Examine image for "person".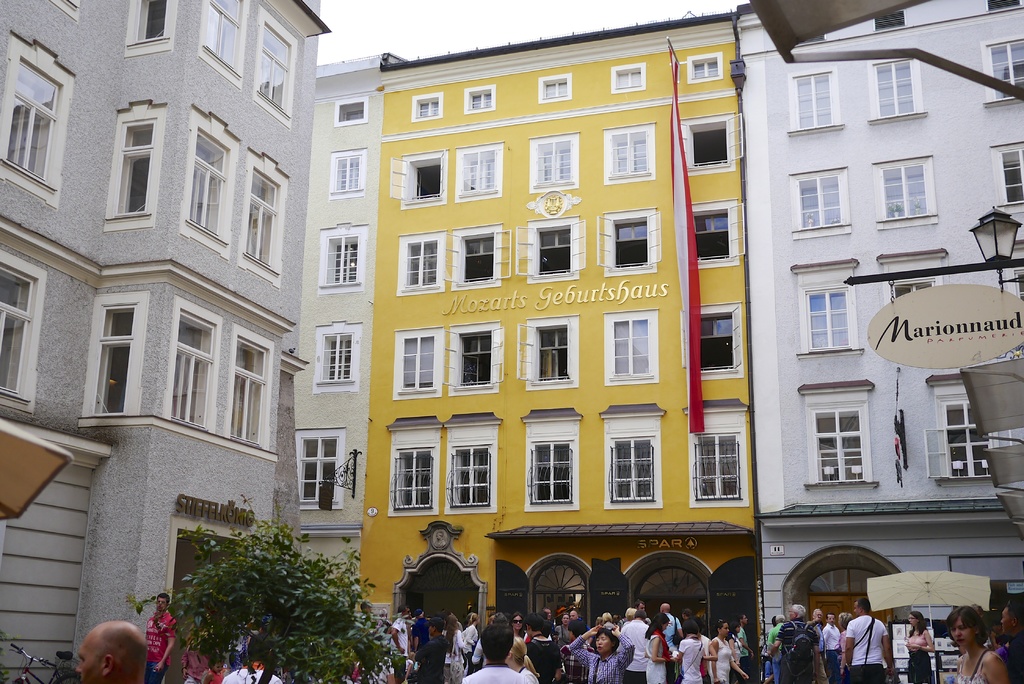
Examination result: [83,619,156,683].
